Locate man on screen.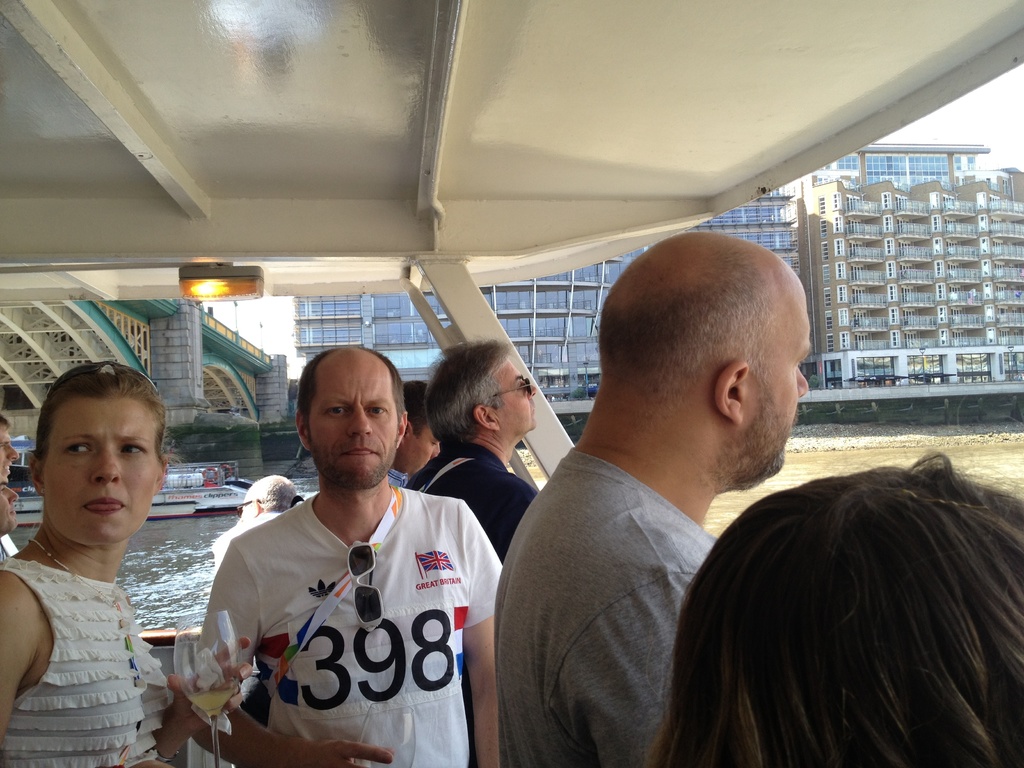
On screen at select_region(387, 381, 442, 488).
